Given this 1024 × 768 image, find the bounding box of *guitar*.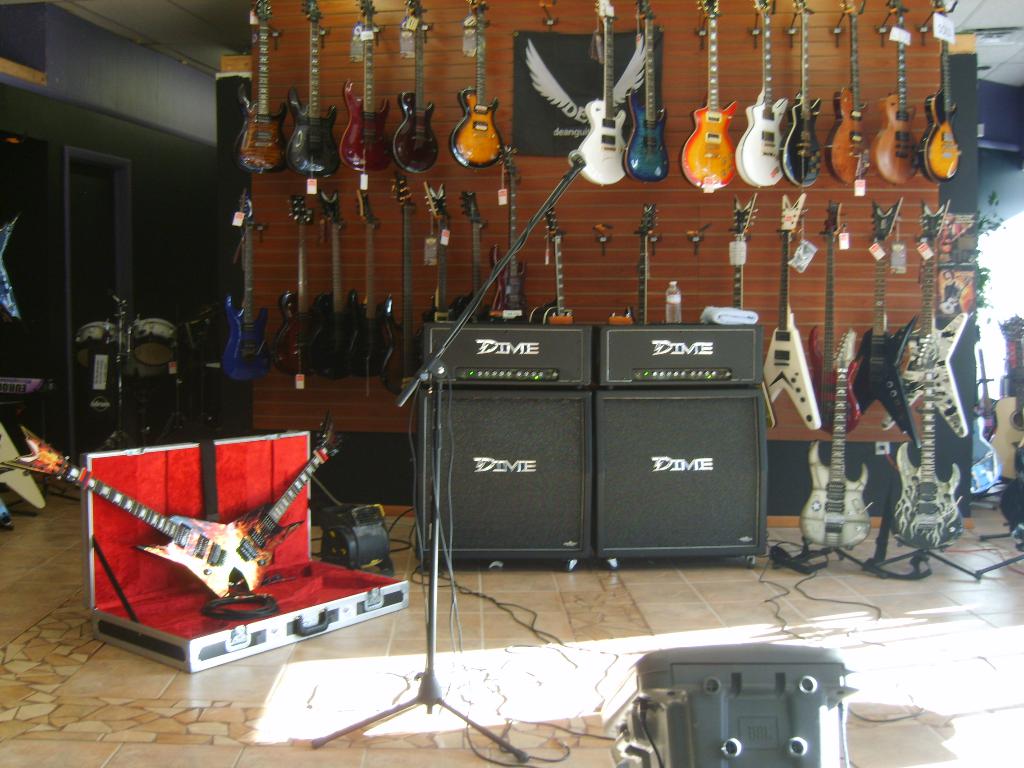
{"left": 324, "top": 0, "right": 403, "bottom": 184}.
